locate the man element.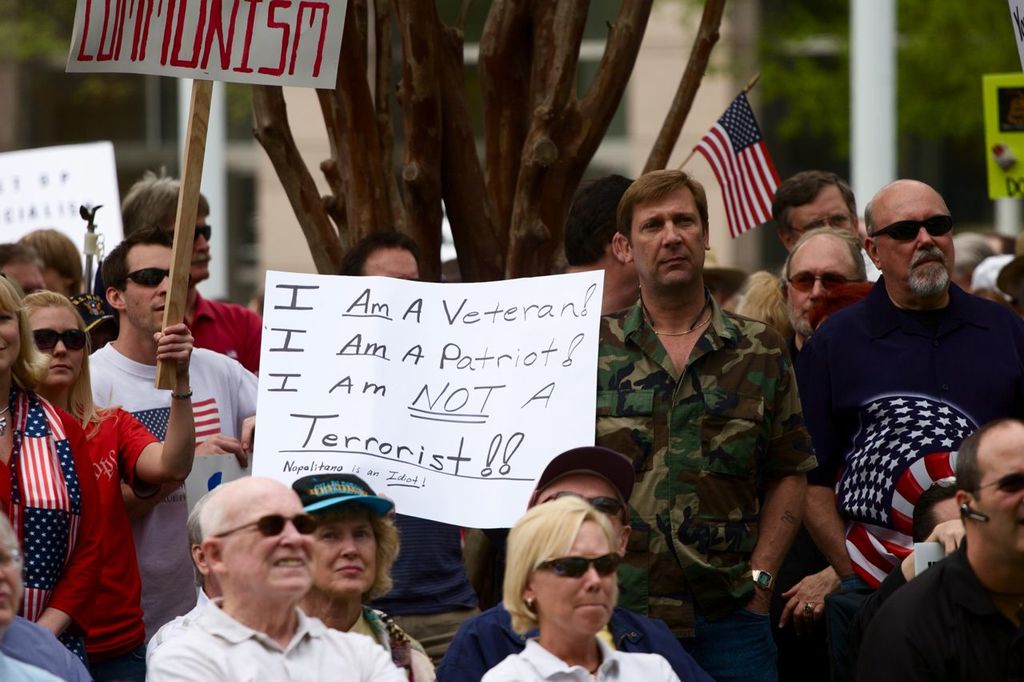
Element bbox: 794,177,1023,681.
